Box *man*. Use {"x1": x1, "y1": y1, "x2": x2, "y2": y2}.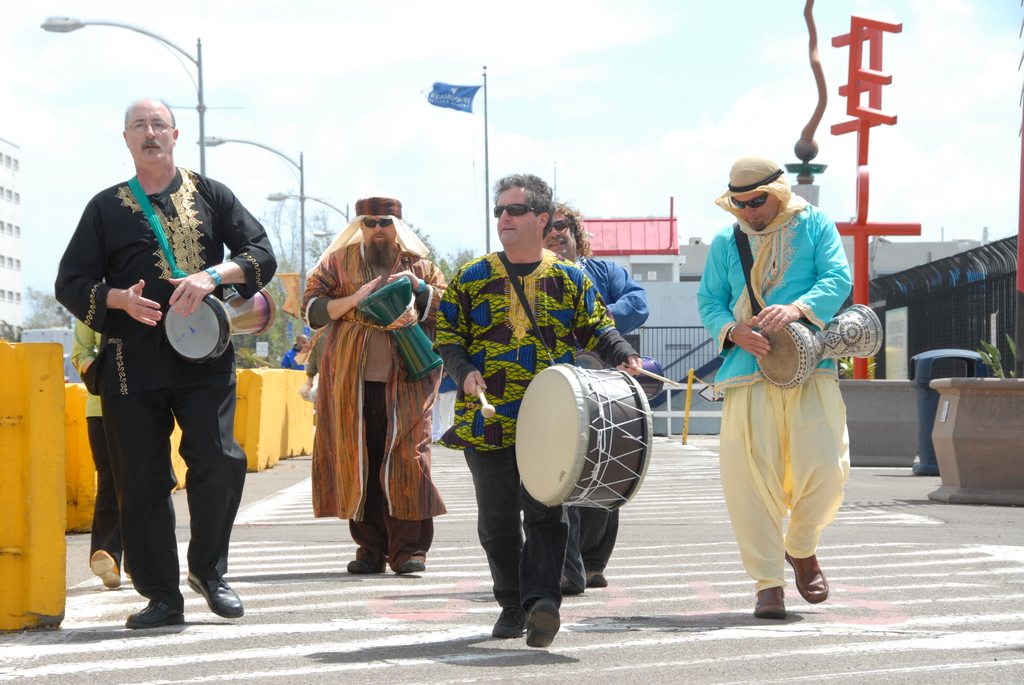
{"x1": 58, "y1": 100, "x2": 280, "y2": 626}.
